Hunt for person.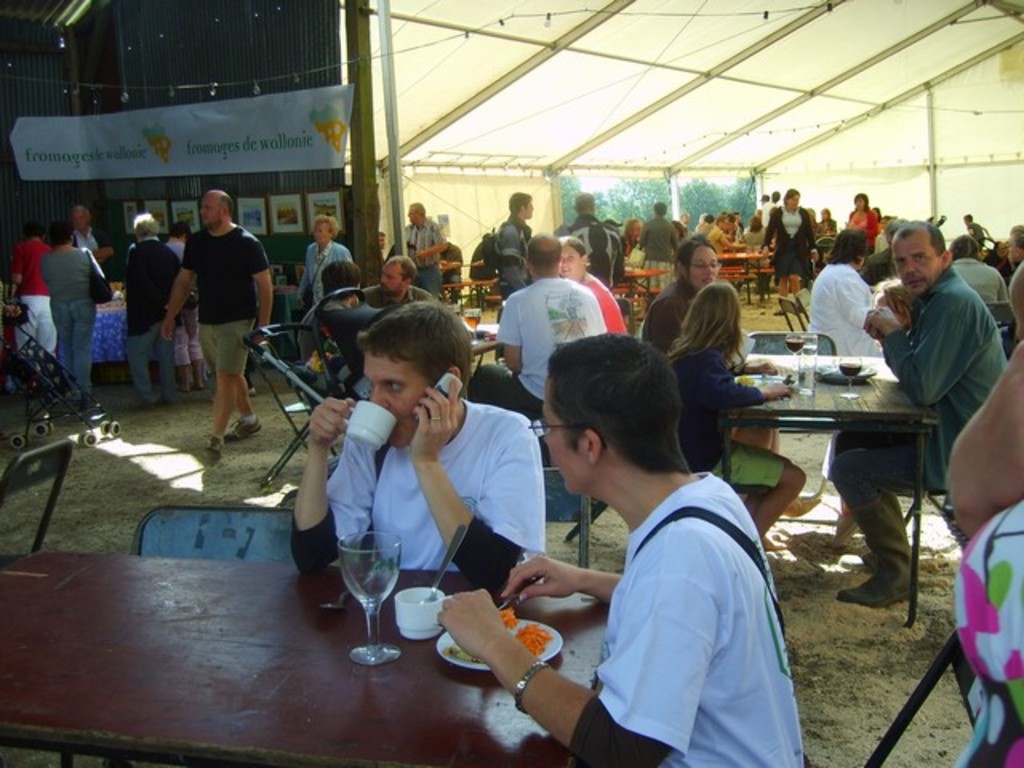
Hunted down at 14 219 50 357.
